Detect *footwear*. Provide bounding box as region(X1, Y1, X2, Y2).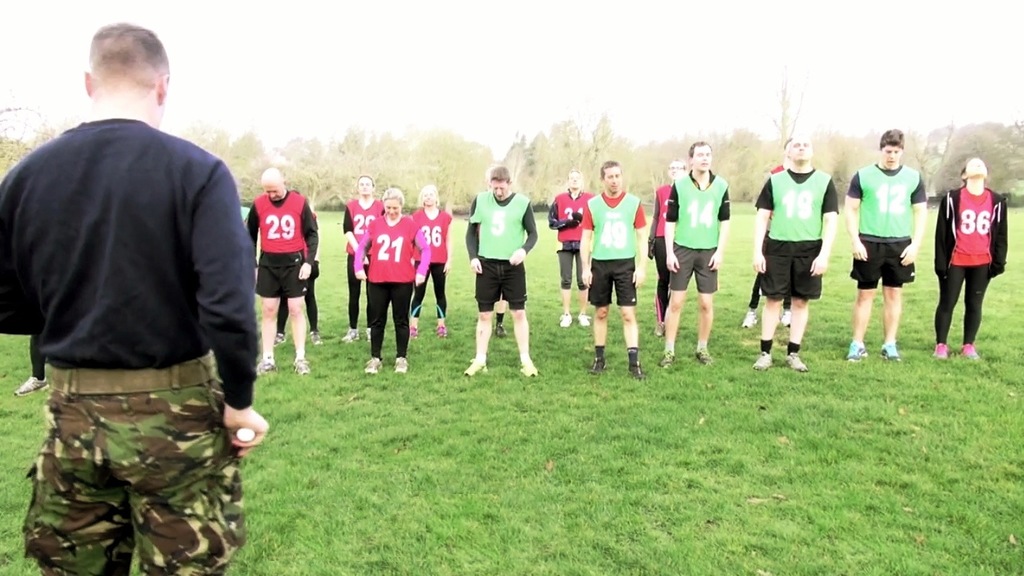
region(577, 309, 590, 326).
